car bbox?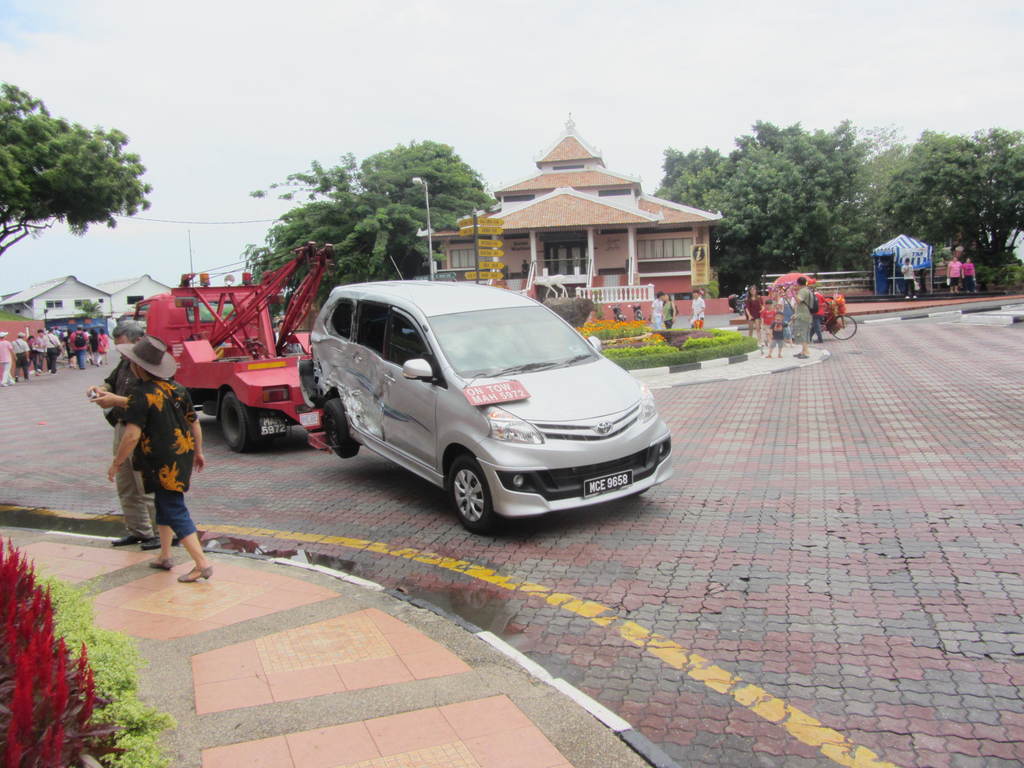
box(113, 307, 155, 352)
